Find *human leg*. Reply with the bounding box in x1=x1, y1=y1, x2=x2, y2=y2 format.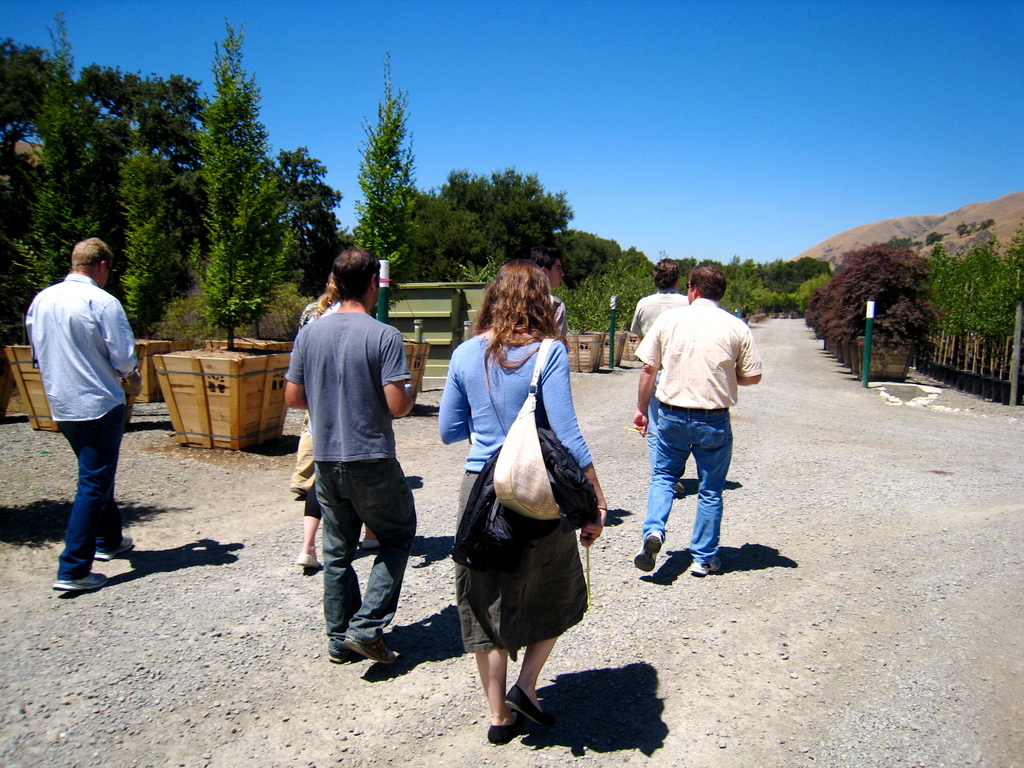
x1=52, y1=410, x2=128, y2=591.
